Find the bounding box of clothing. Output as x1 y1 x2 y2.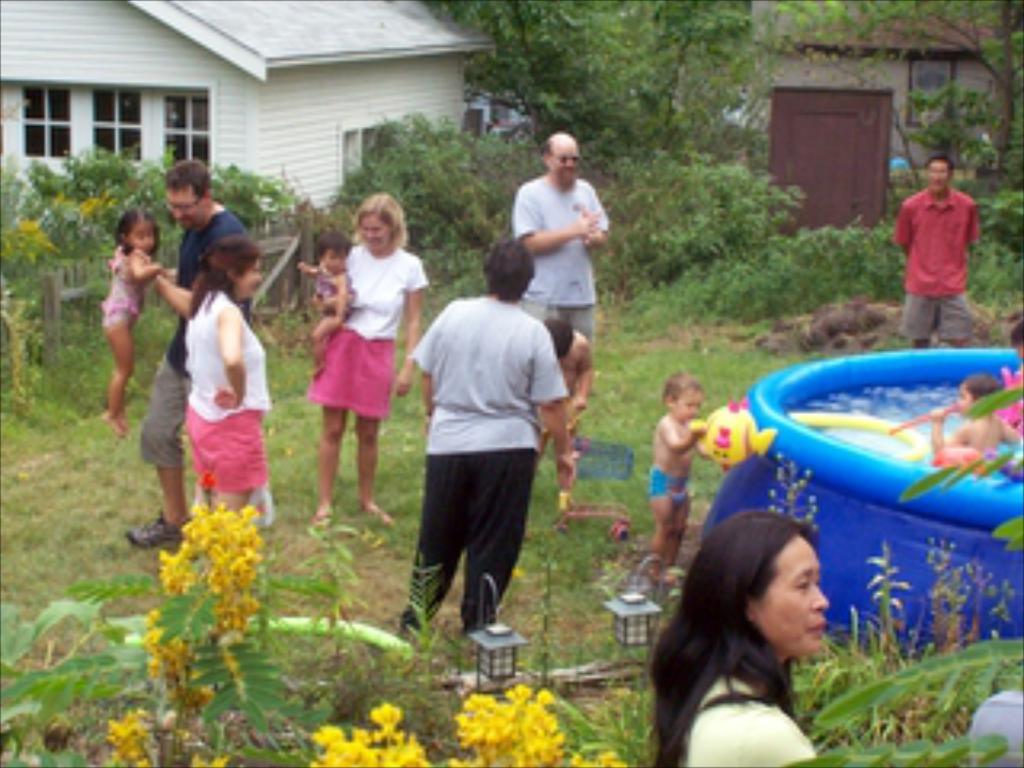
317 240 419 435.
